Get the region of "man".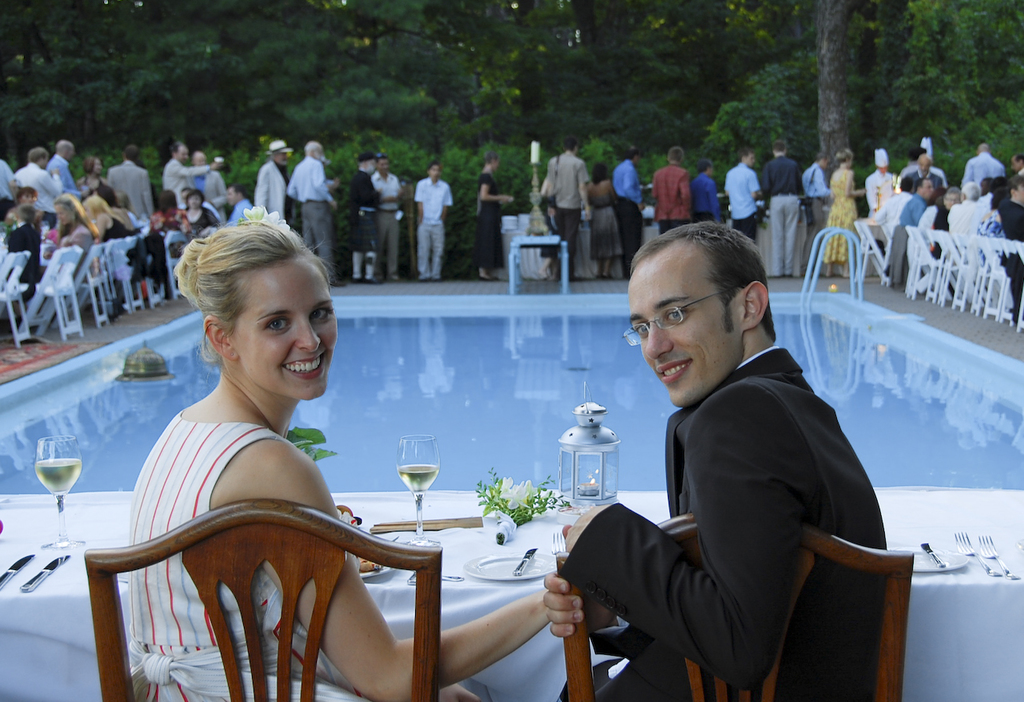
left=13, top=150, right=65, bottom=223.
